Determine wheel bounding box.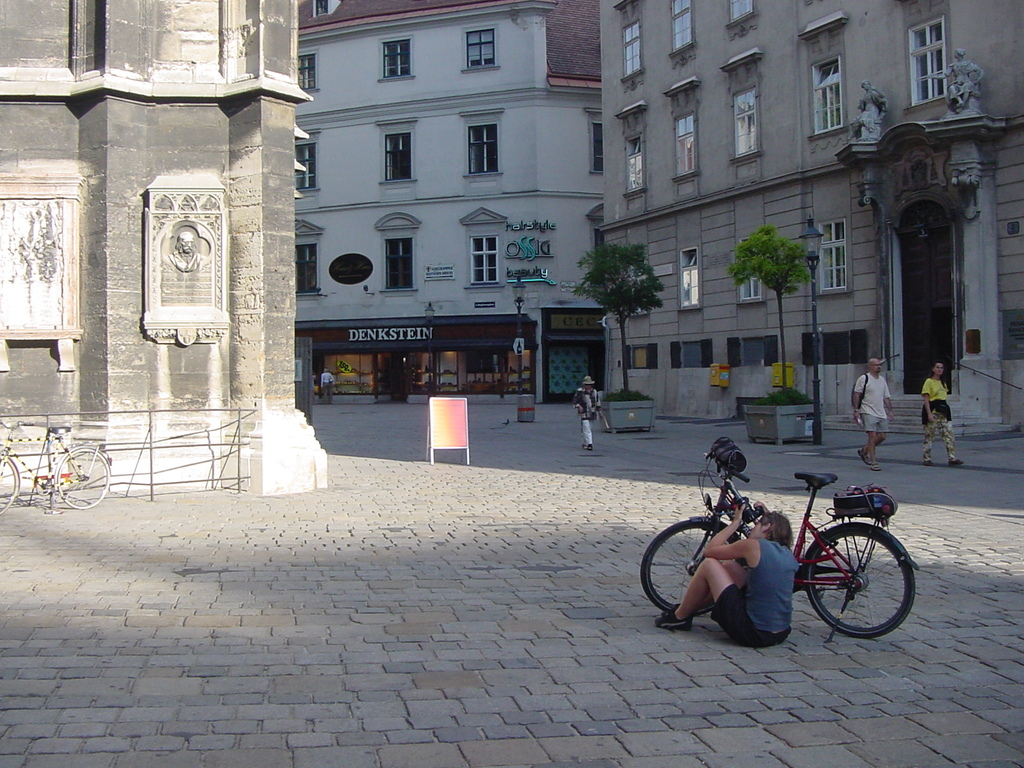
Determined: (left=799, top=529, right=915, bottom=639).
